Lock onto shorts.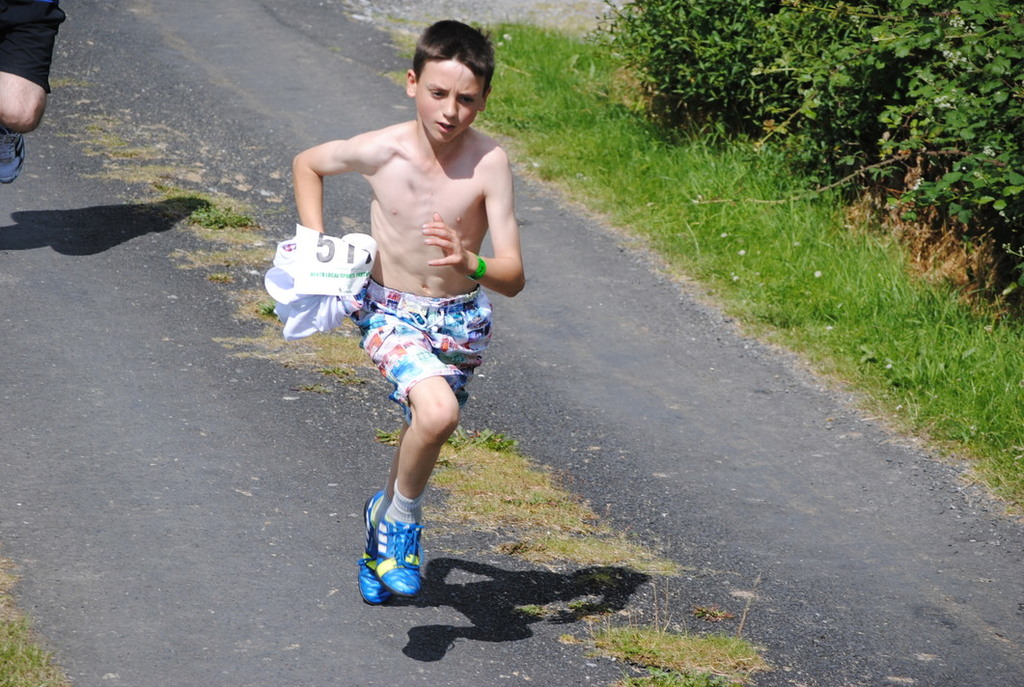
Locked: rect(332, 289, 506, 406).
